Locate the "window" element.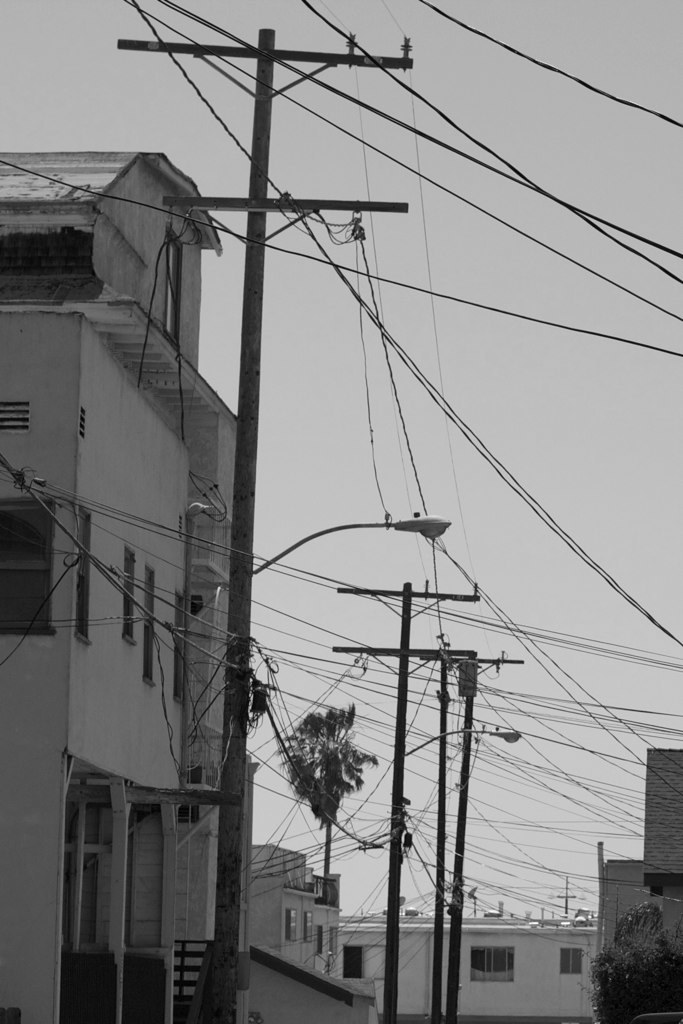
Element bbox: [x1=80, y1=508, x2=96, y2=643].
